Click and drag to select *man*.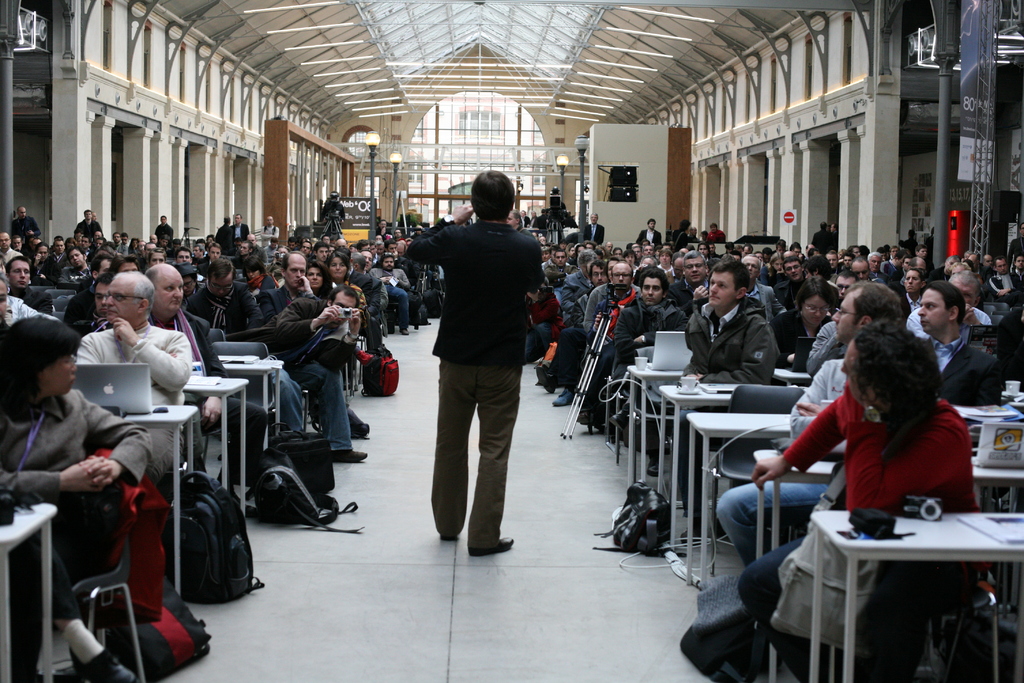
Selection: select_region(903, 280, 1008, 409).
